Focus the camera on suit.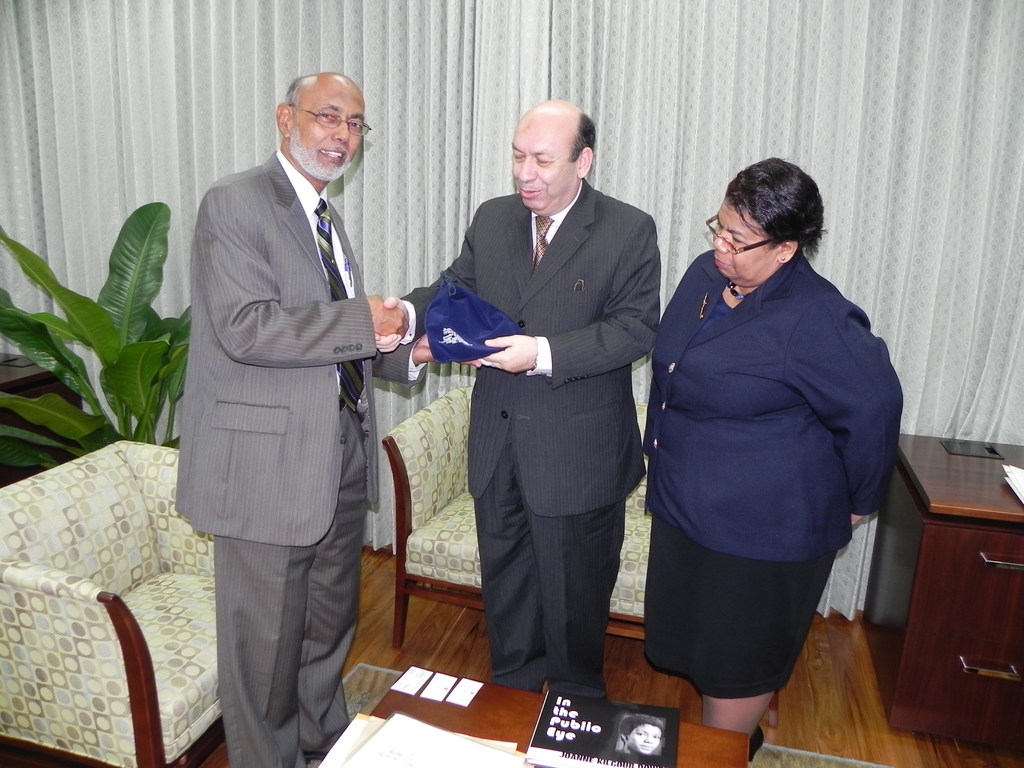
Focus region: (637,250,906,563).
